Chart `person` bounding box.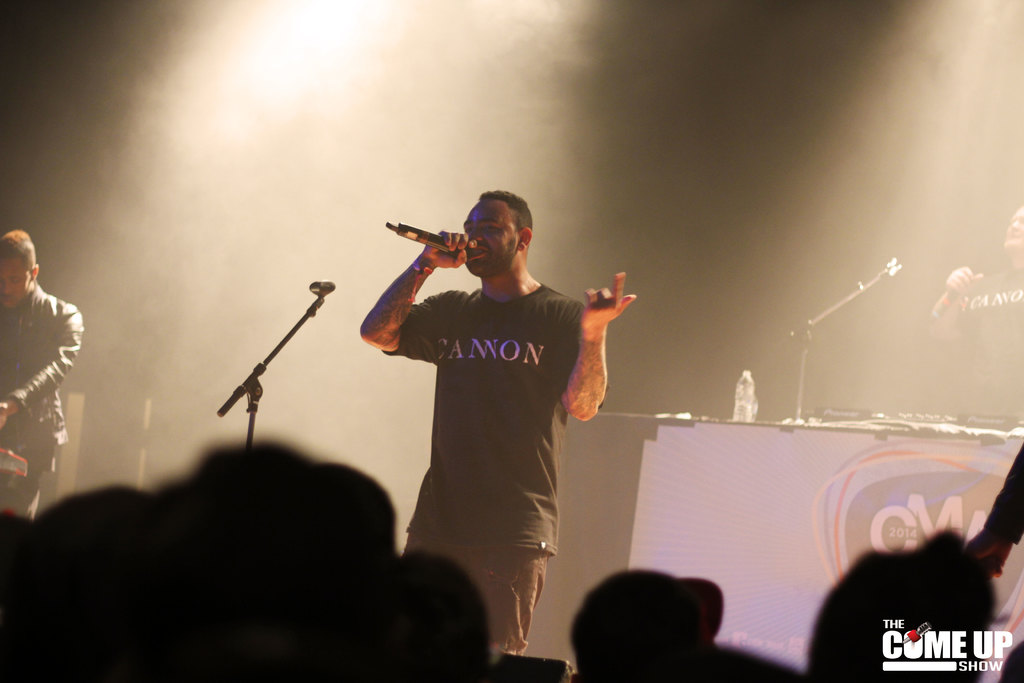
Charted: [left=363, top=176, right=636, bottom=662].
